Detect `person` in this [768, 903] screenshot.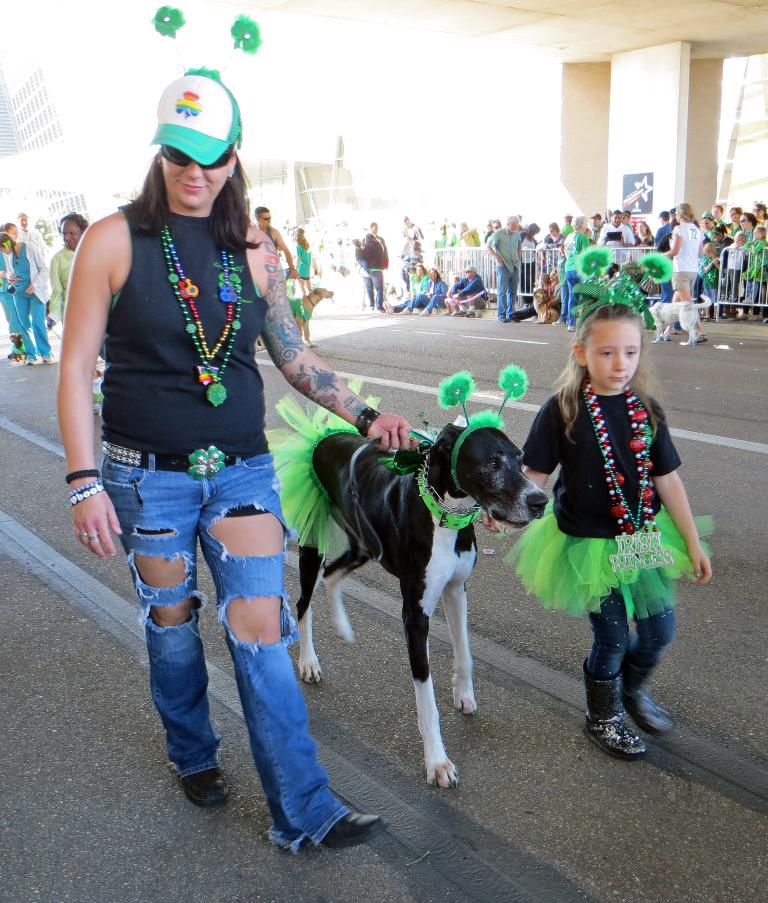
Detection: (left=9, top=205, right=66, bottom=348).
